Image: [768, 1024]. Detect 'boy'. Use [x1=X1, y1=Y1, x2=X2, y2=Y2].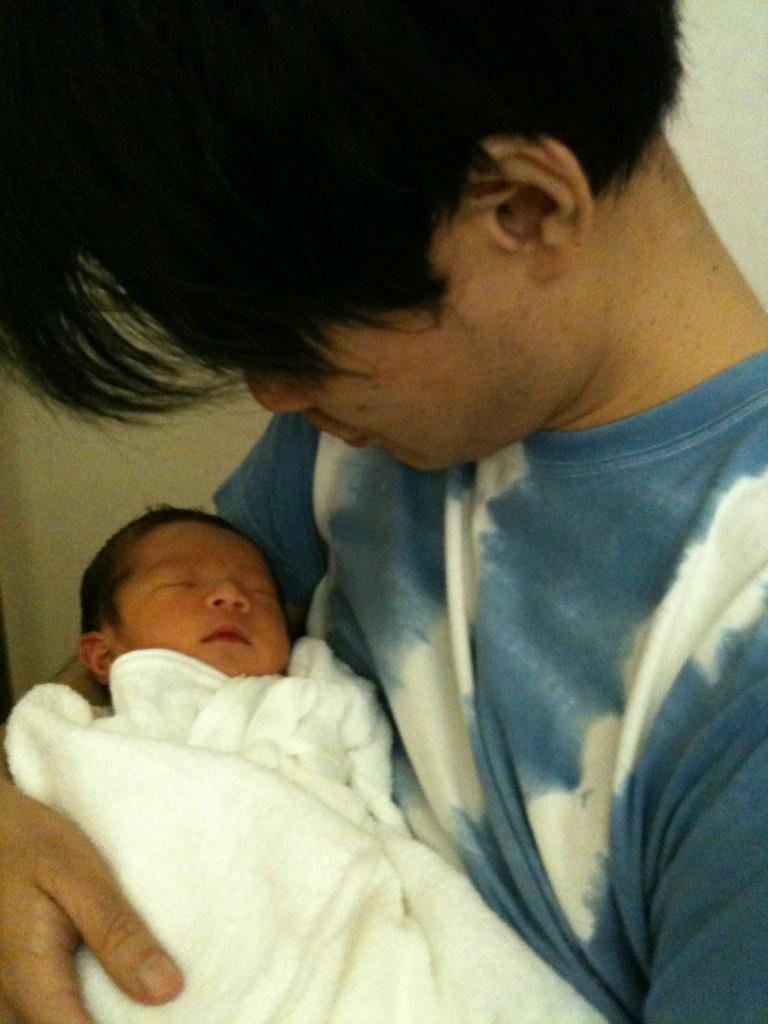
[x1=0, y1=507, x2=602, y2=1023].
